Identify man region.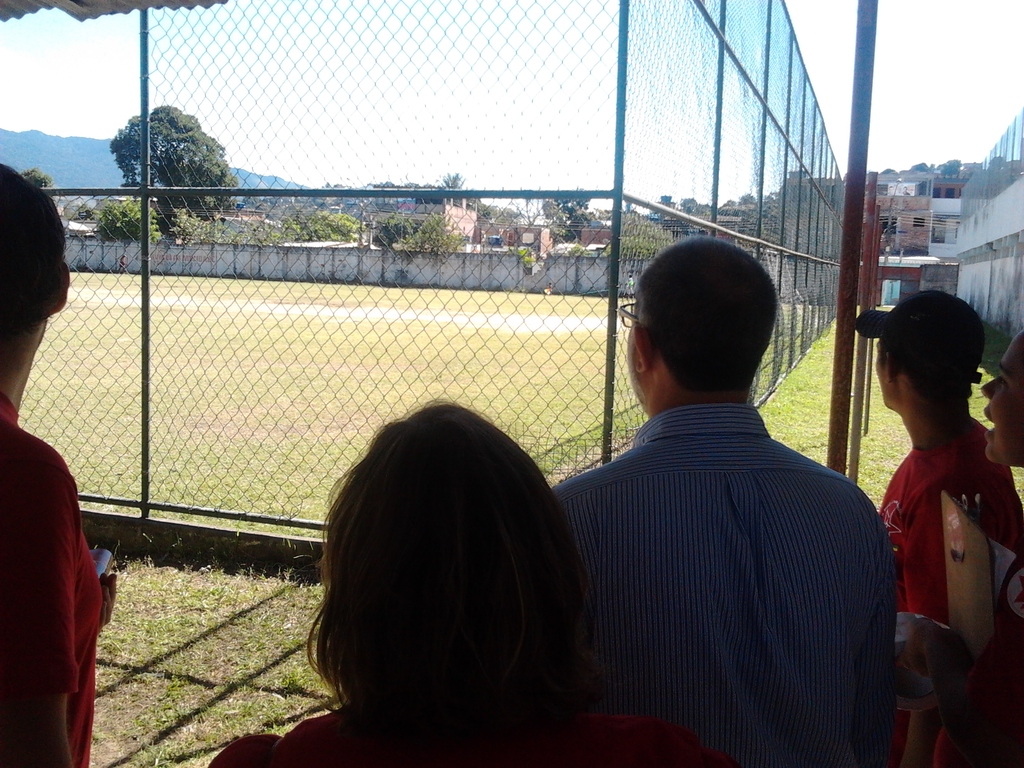
Region: {"x1": 0, "y1": 161, "x2": 117, "y2": 767}.
